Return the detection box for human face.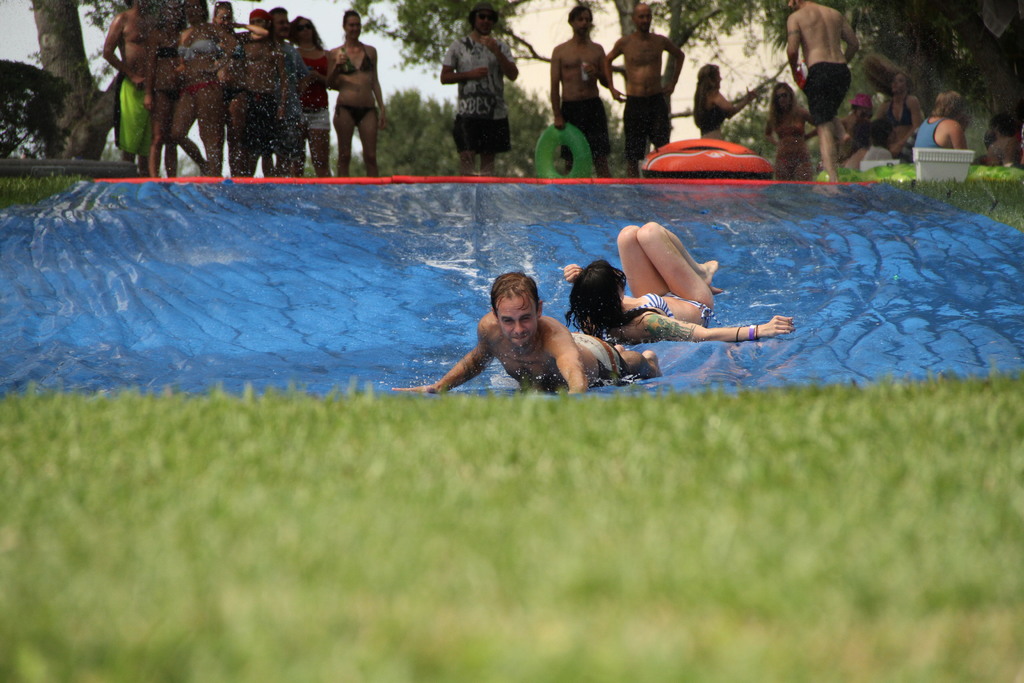
rect(570, 8, 591, 35).
